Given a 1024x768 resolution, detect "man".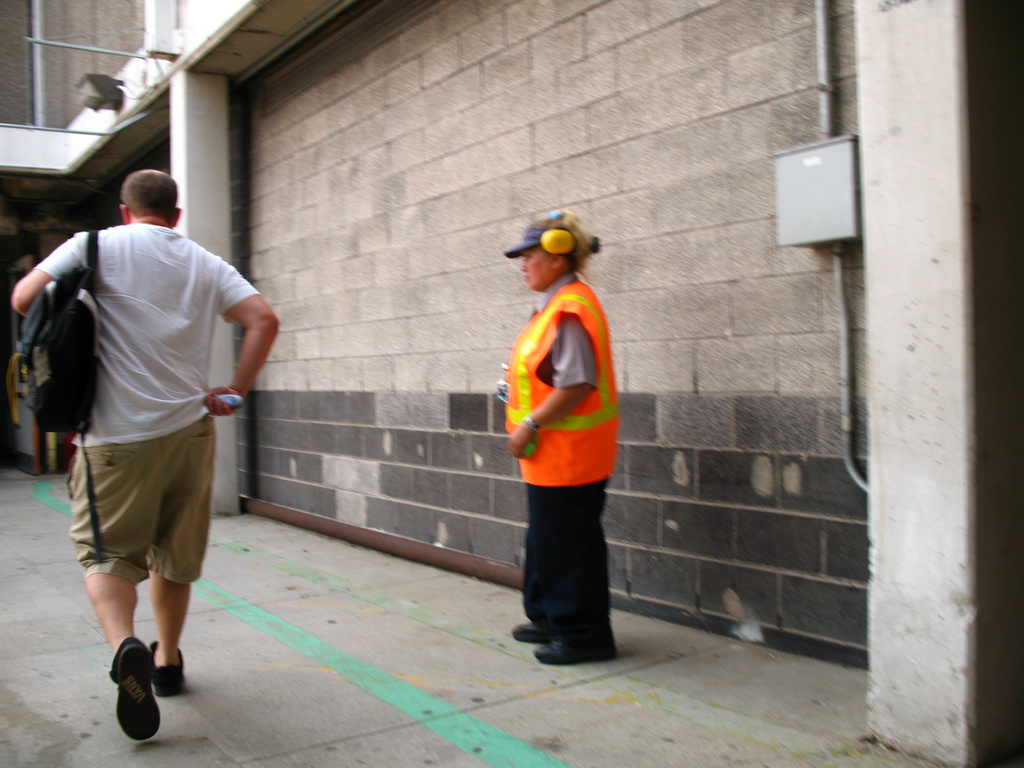
30, 154, 265, 712.
